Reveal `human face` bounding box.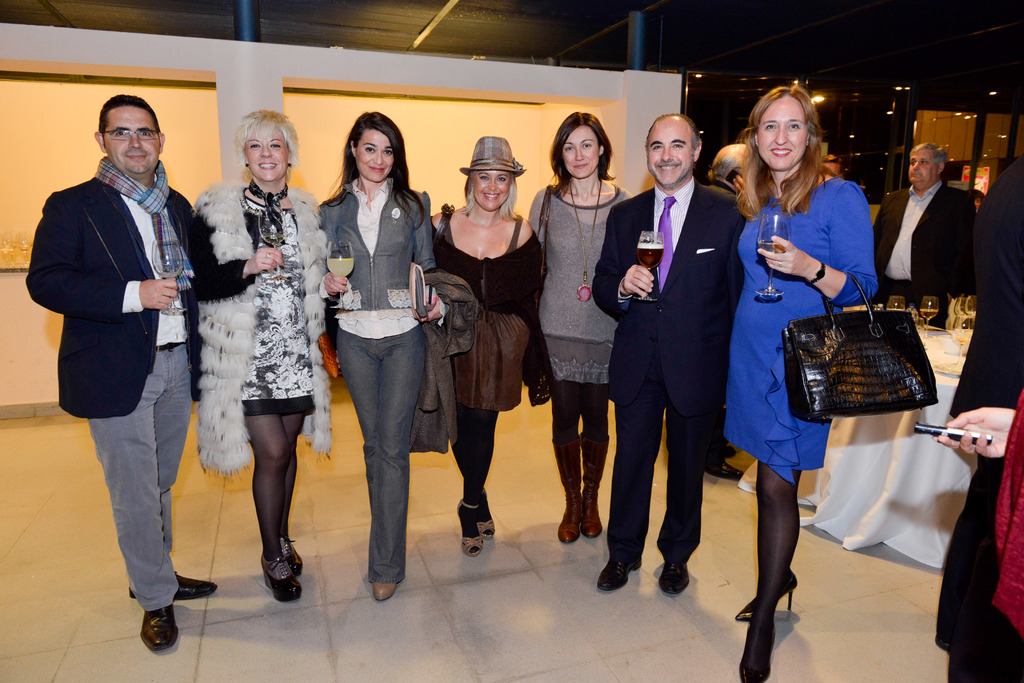
Revealed: region(561, 128, 598, 179).
